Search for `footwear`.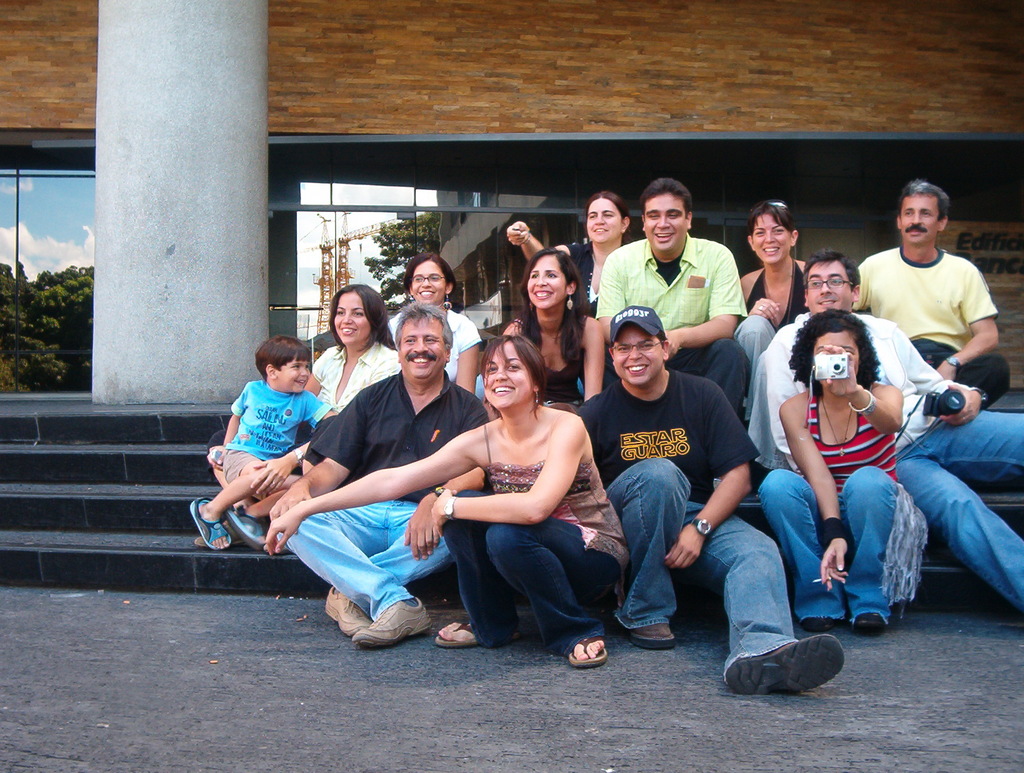
Found at crop(437, 617, 518, 648).
